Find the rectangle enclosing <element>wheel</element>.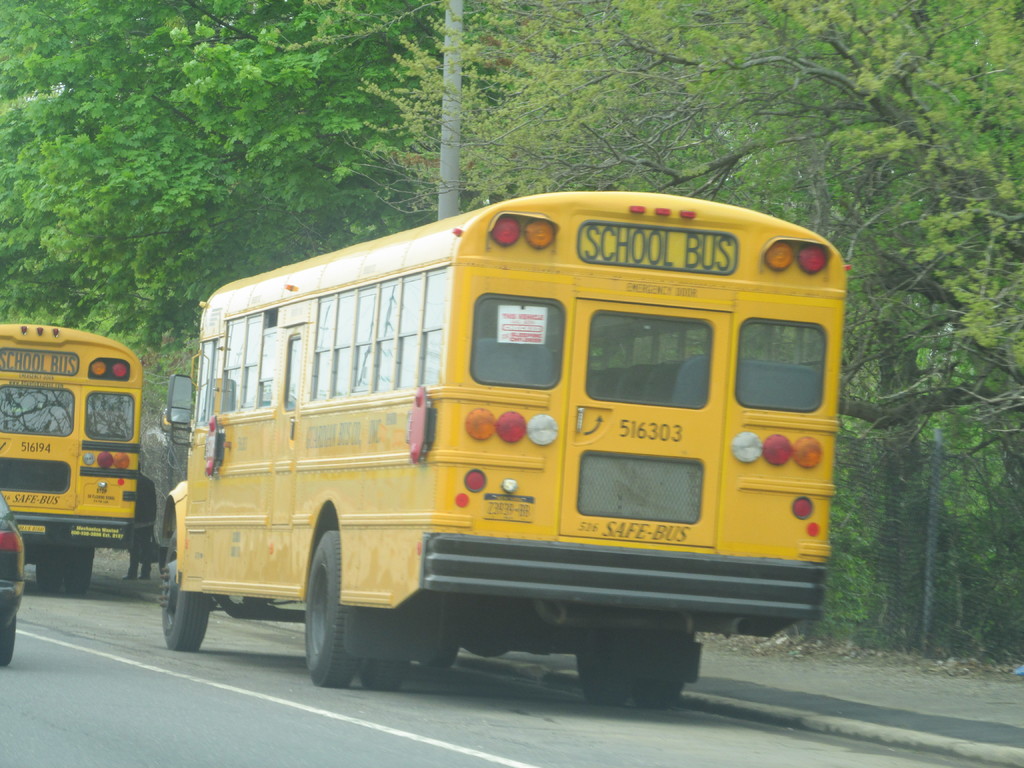
155/528/214/659.
